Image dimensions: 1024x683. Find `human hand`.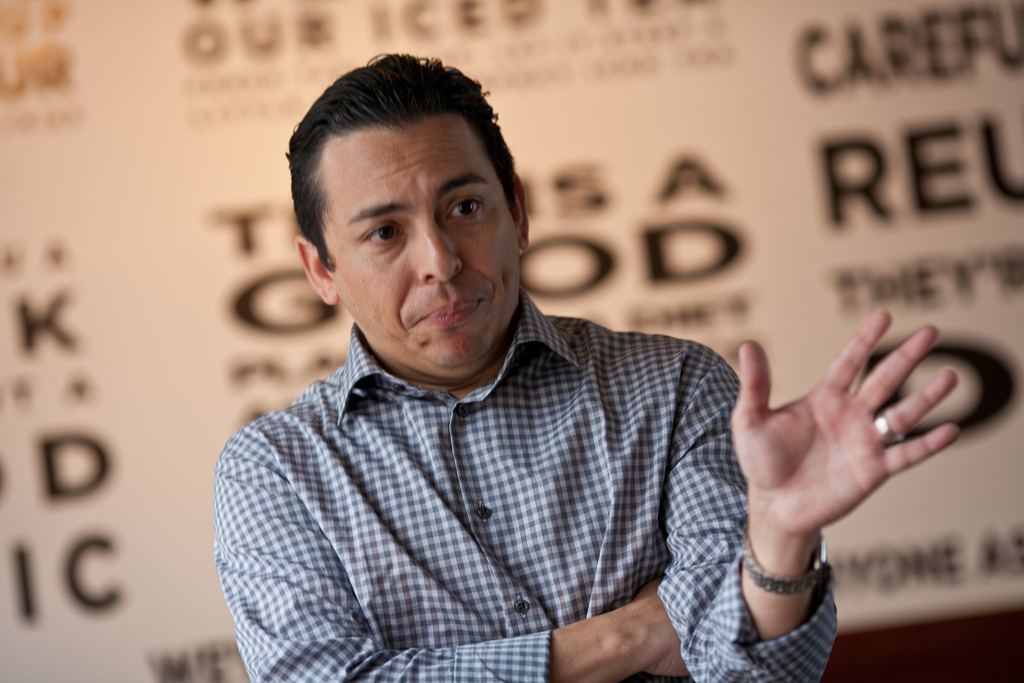
bbox=(623, 577, 692, 679).
